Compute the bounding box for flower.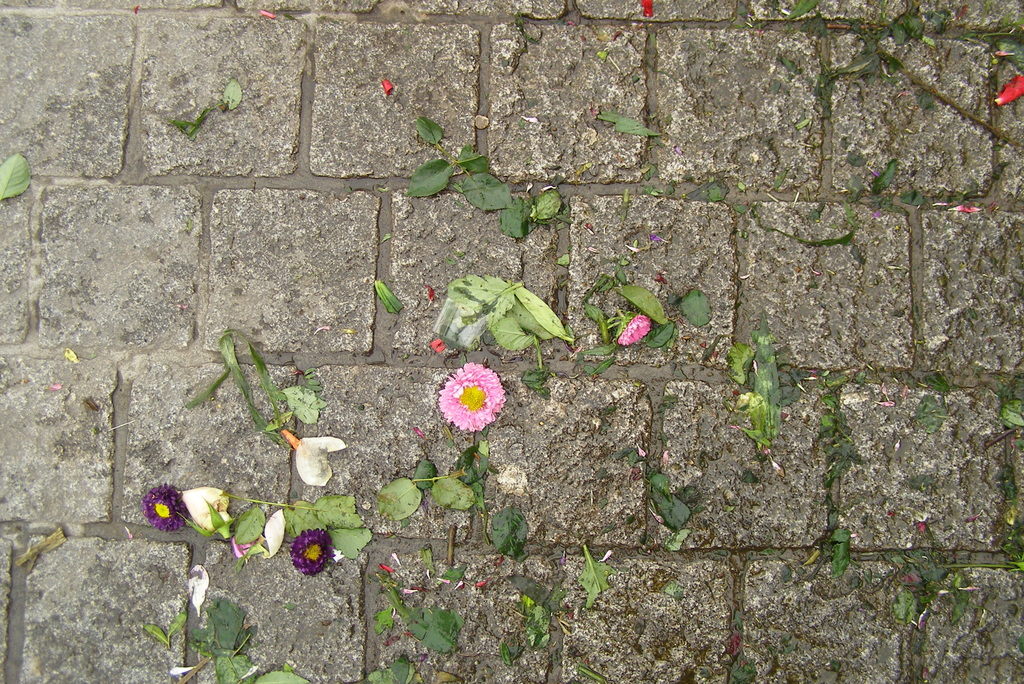
<bbox>609, 308, 655, 346</bbox>.
